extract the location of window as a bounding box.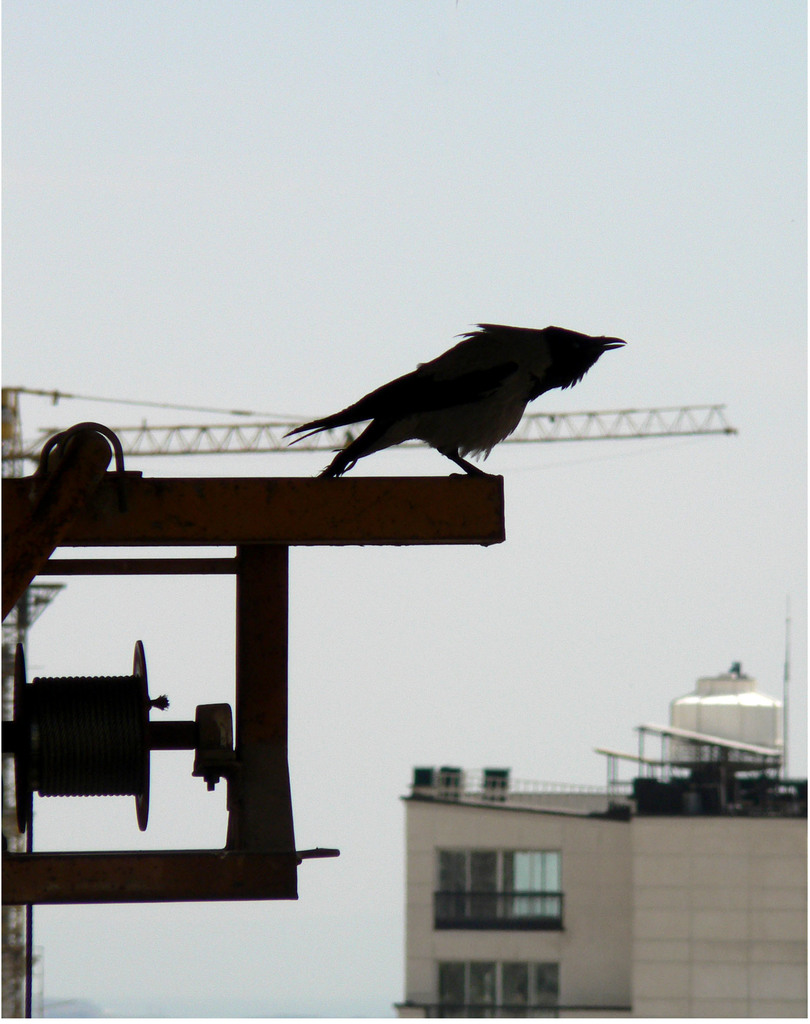
pyautogui.locateOnScreen(436, 952, 563, 1022).
